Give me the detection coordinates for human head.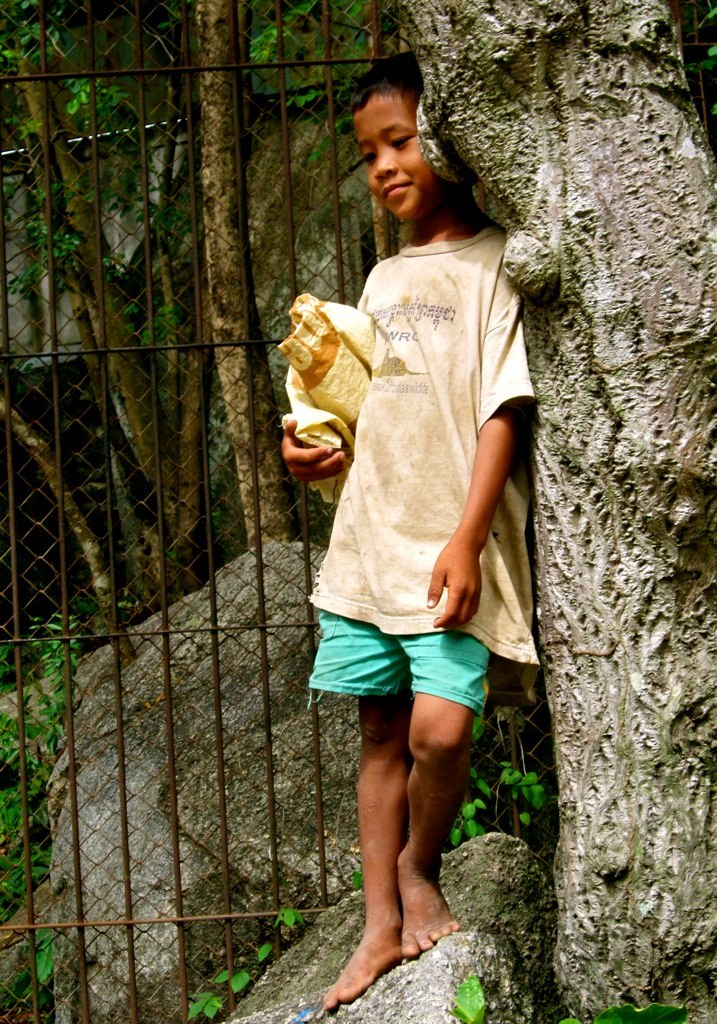
<region>342, 53, 480, 225</region>.
